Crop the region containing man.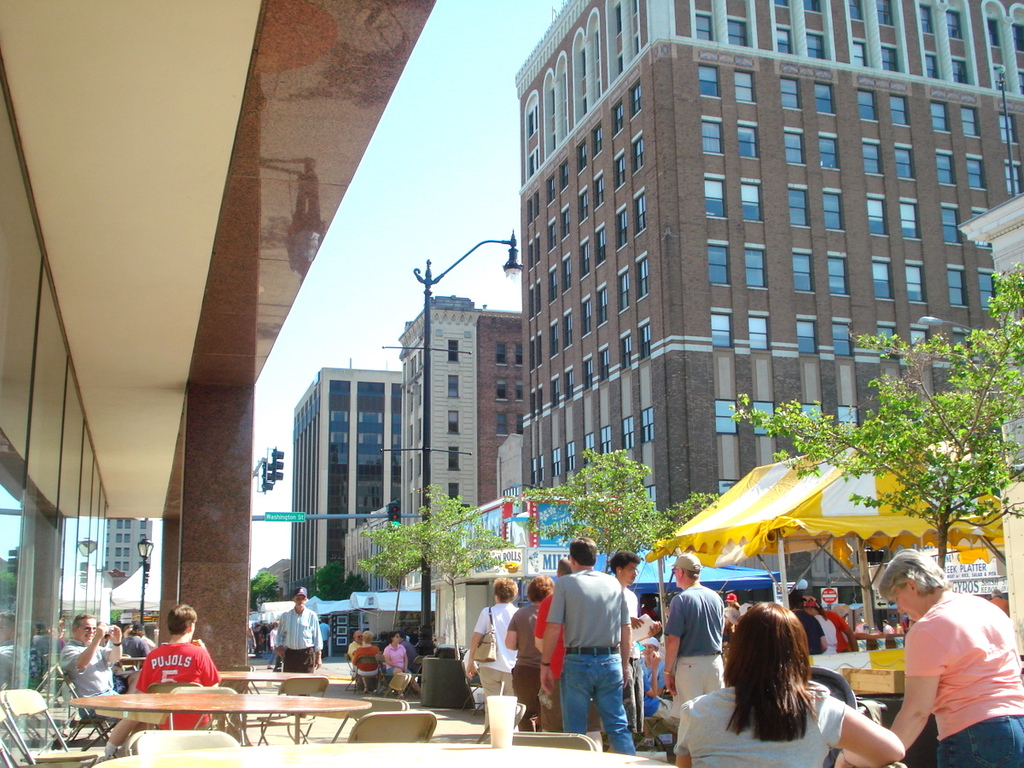
Crop region: box(606, 555, 661, 746).
